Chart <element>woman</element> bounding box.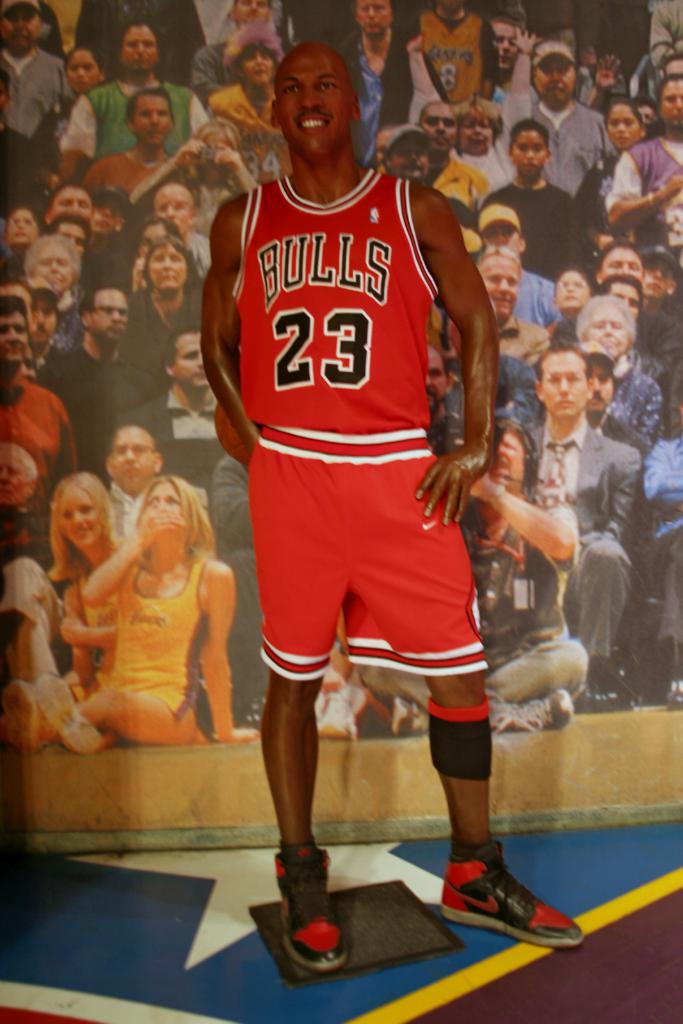
Charted: [left=574, top=95, right=647, bottom=251].
